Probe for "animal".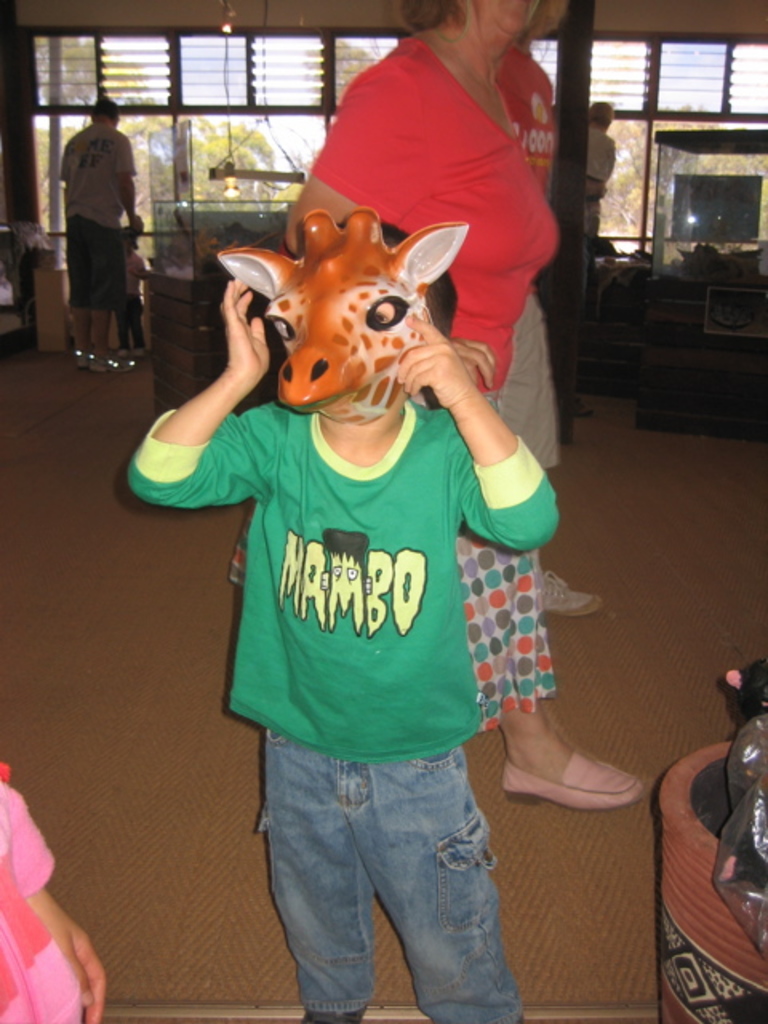
Probe result: detection(213, 205, 475, 434).
